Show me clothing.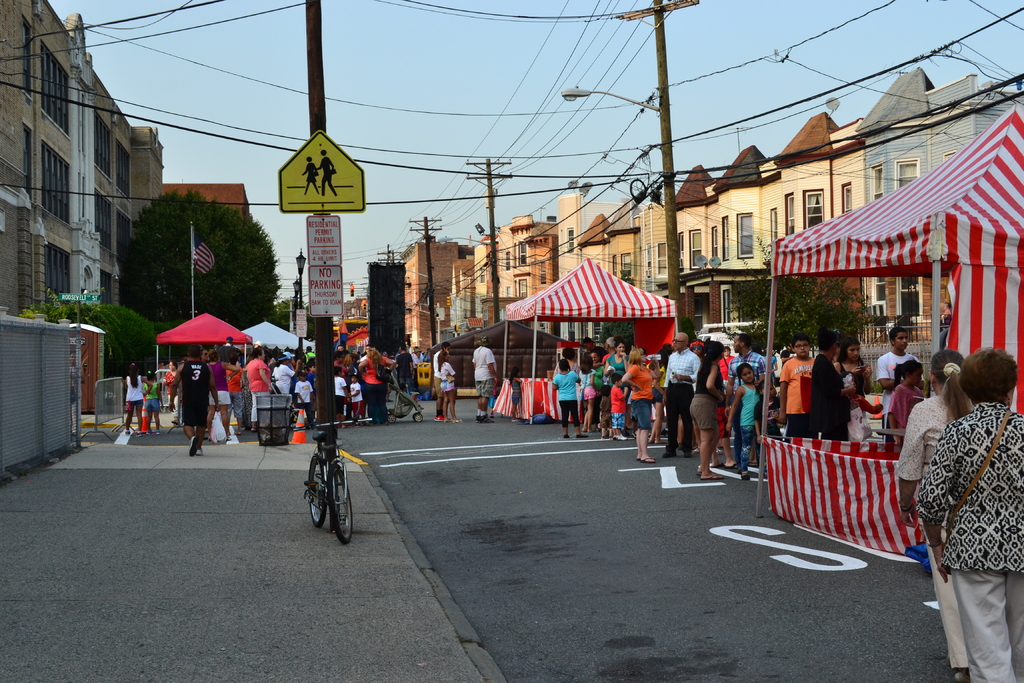
clothing is here: {"left": 780, "top": 359, "right": 812, "bottom": 435}.
